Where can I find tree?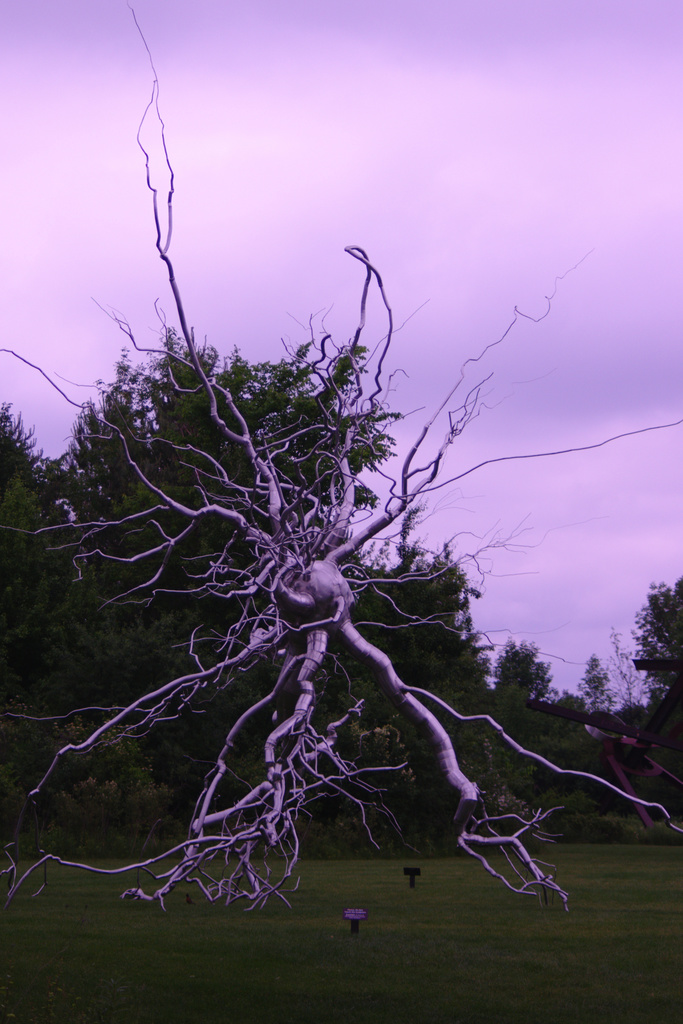
You can find it at left=625, top=574, right=682, bottom=746.
